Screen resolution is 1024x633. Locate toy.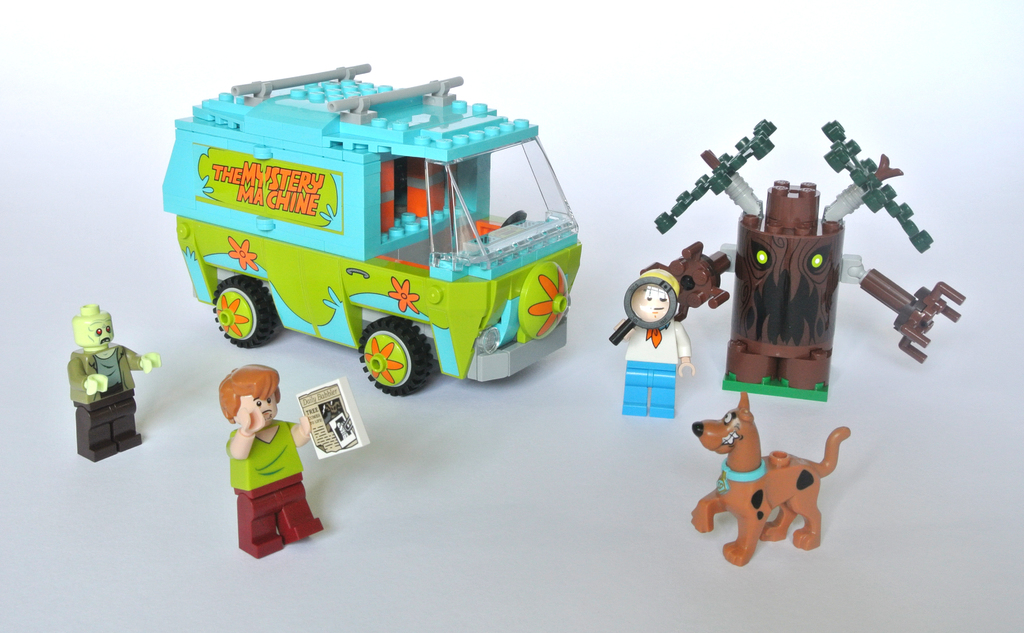
x1=693 y1=391 x2=852 y2=567.
